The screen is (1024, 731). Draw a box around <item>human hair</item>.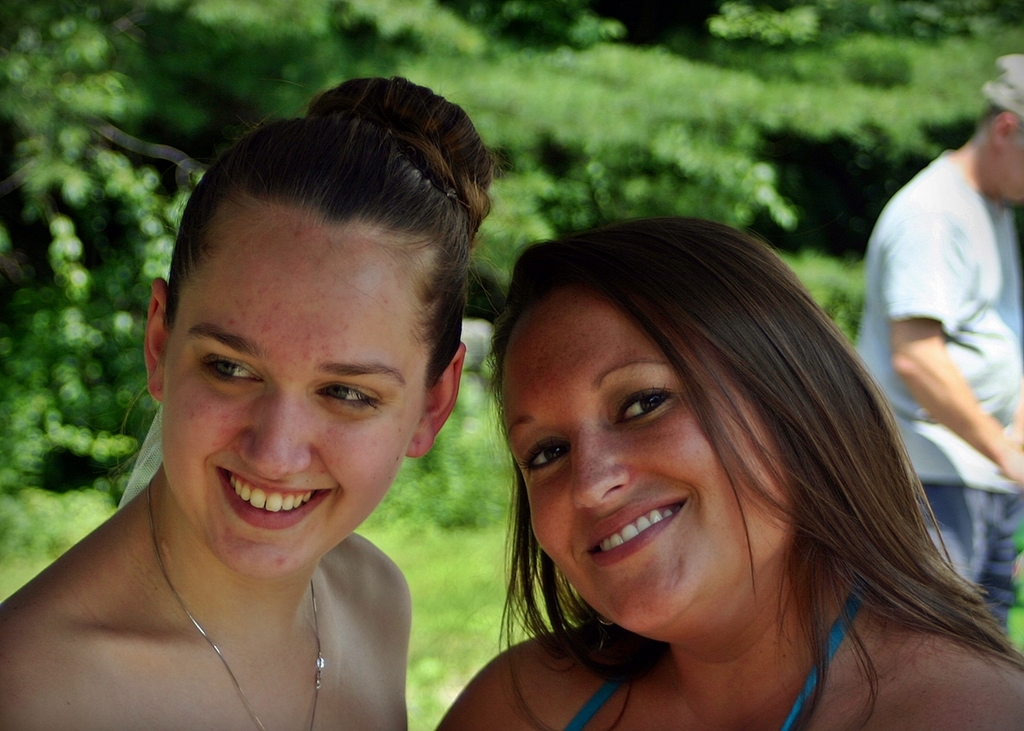
166, 71, 489, 386.
